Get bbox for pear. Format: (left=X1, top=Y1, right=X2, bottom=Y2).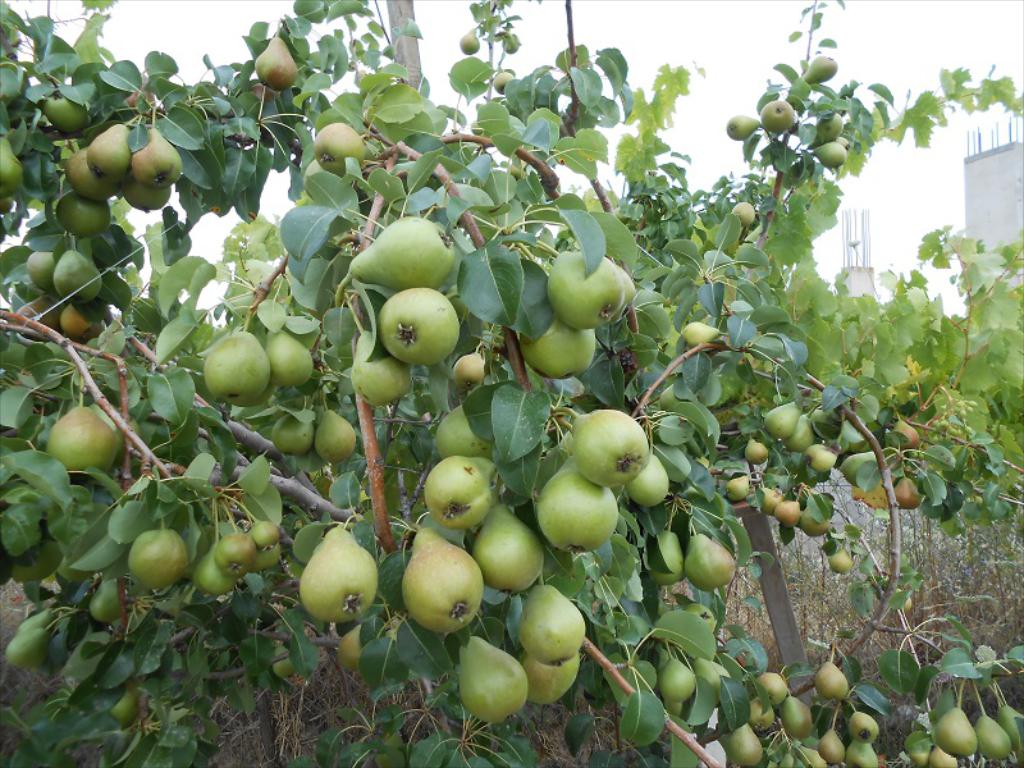
(left=379, top=289, right=463, bottom=366).
